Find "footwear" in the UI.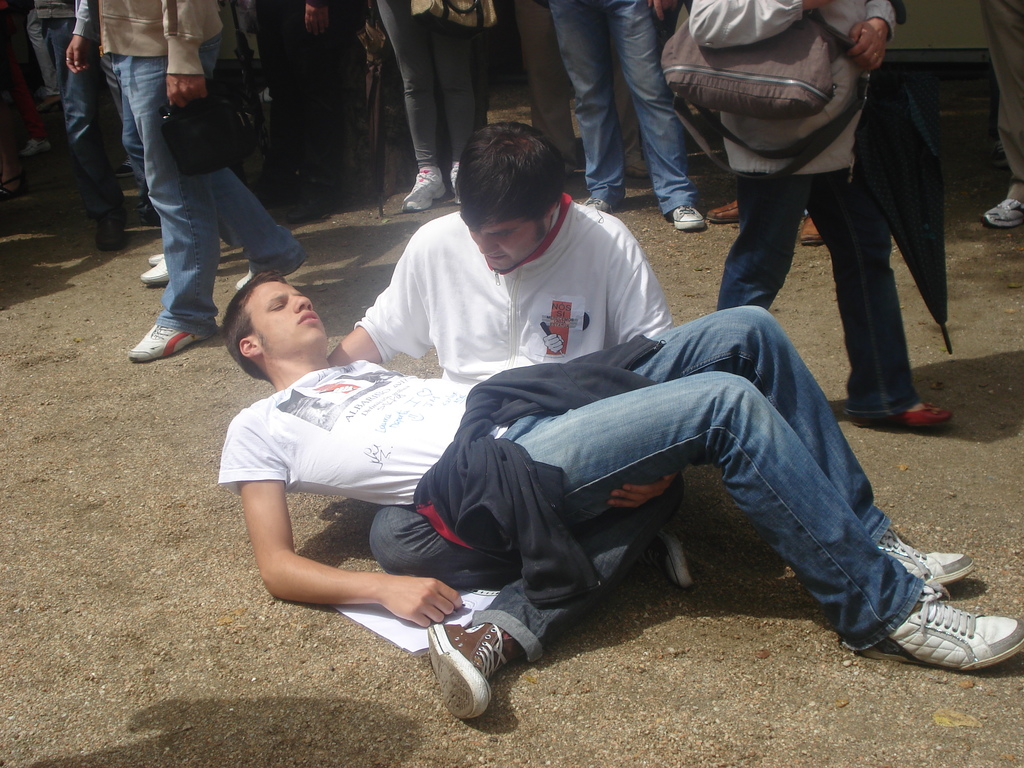
UI element at BBox(799, 212, 819, 249).
